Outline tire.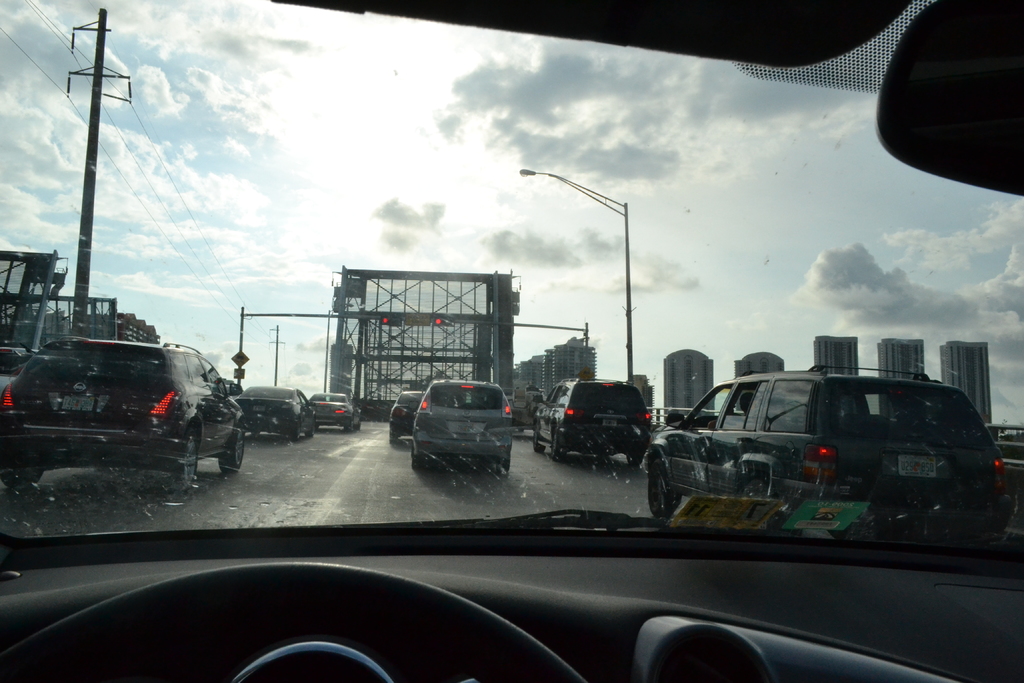
Outline: <region>1, 473, 42, 486</region>.
